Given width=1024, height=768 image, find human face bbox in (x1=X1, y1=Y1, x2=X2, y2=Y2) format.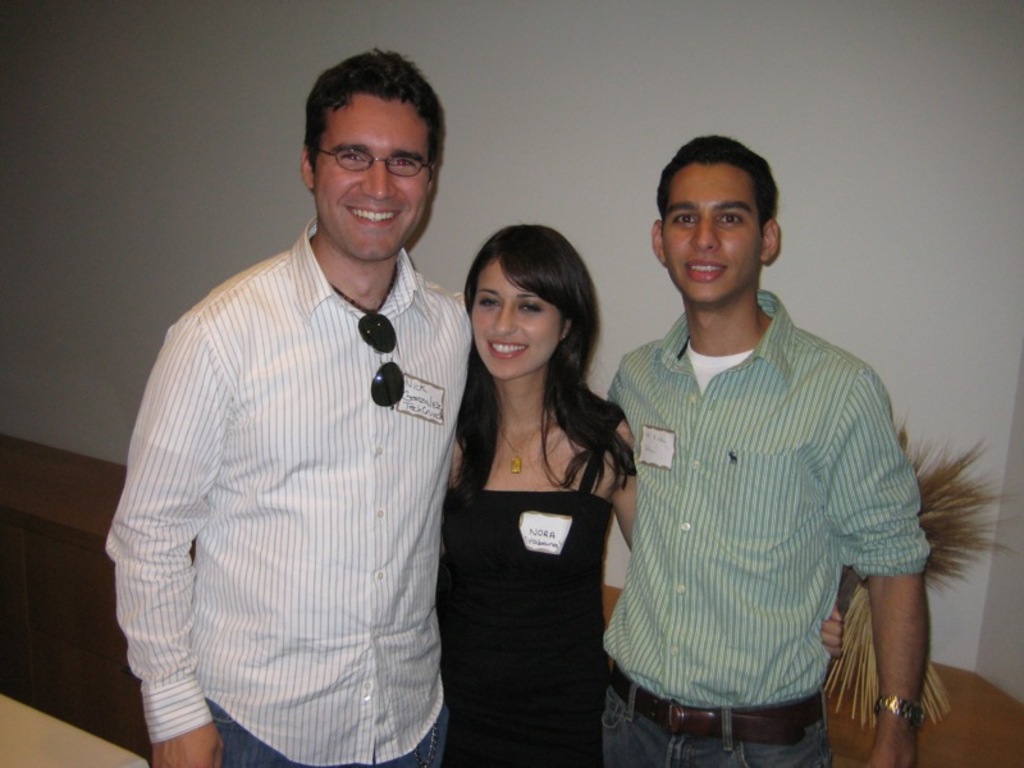
(x1=470, y1=260, x2=558, y2=379).
